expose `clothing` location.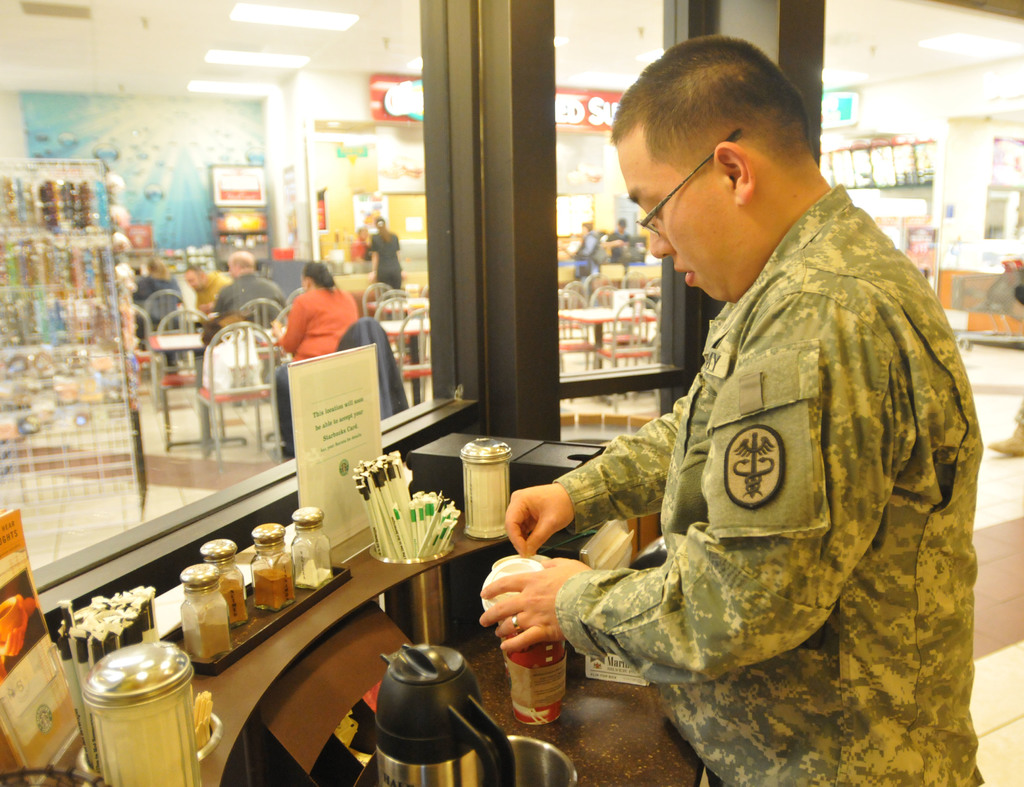
Exposed at box=[277, 286, 381, 462].
